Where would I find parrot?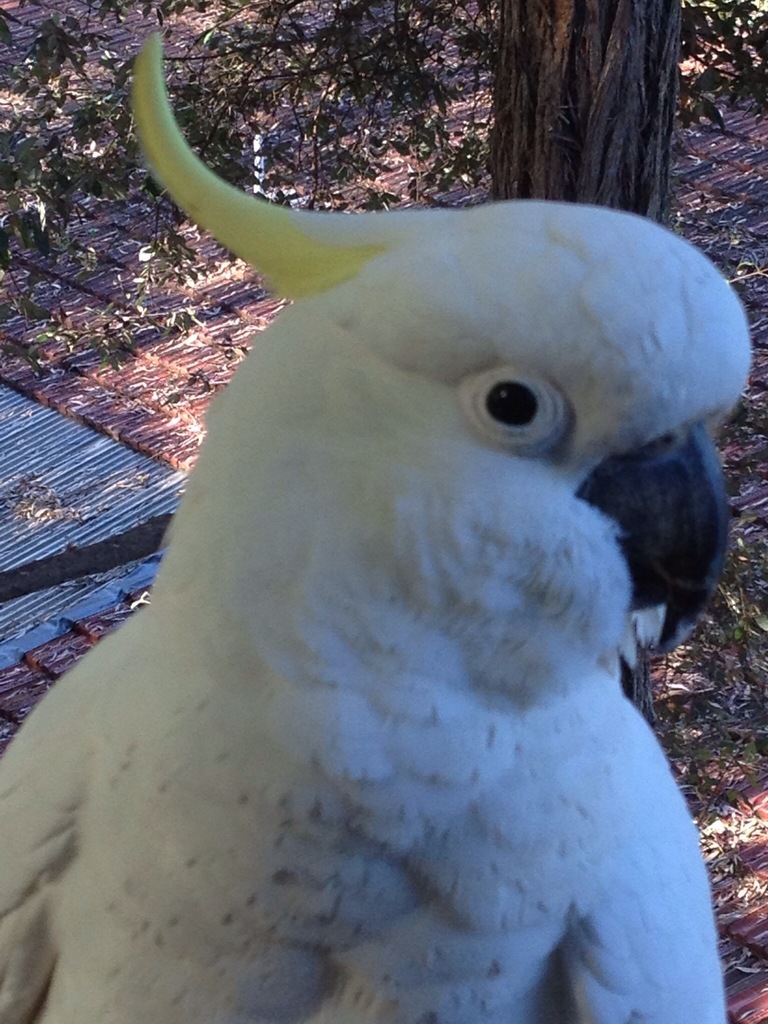
At select_region(0, 29, 756, 1021).
